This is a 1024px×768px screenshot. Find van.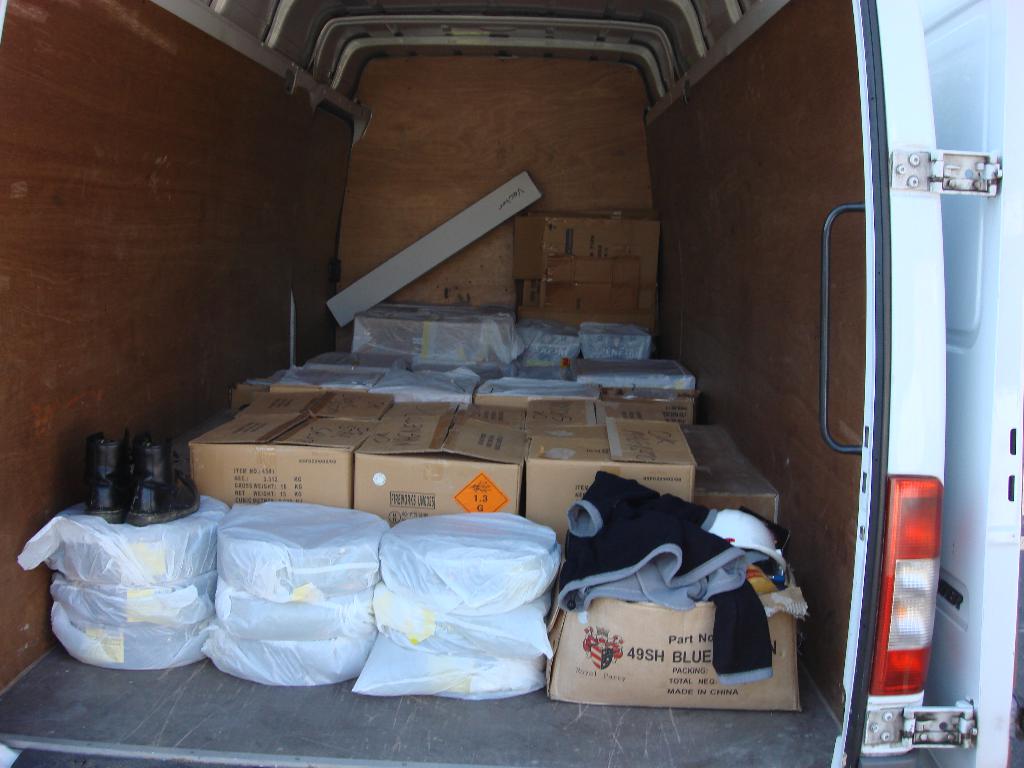
Bounding box: BBox(2, 0, 1023, 767).
